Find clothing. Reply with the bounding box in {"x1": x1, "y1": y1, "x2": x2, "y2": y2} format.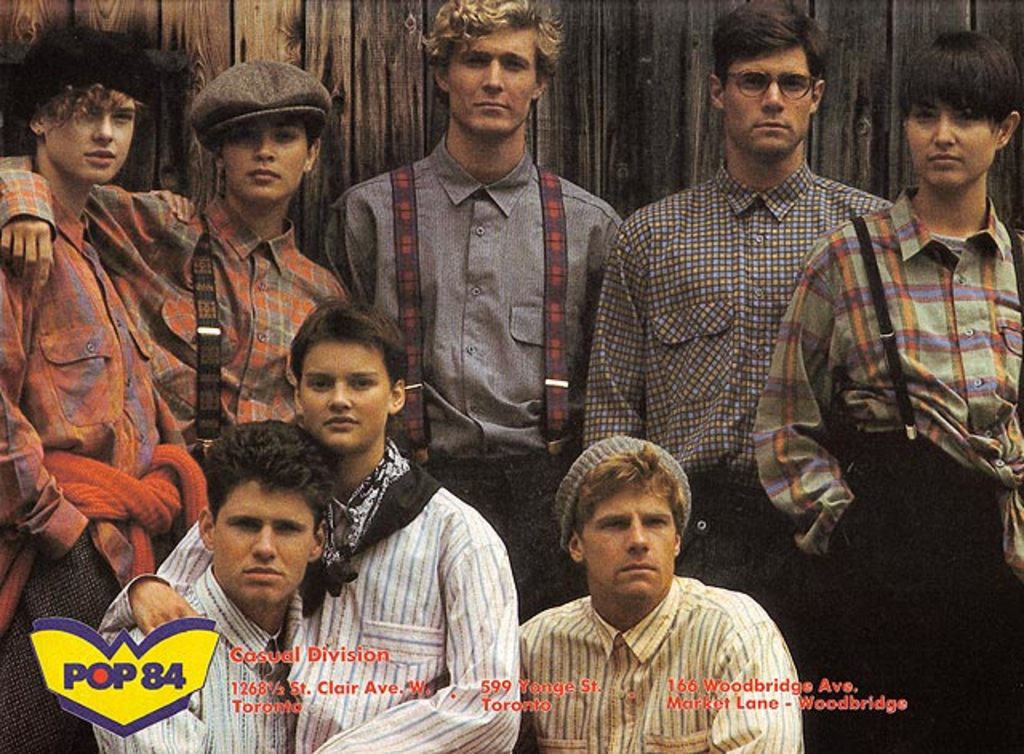
{"x1": 0, "y1": 184, "x2": 210, "y2": 752}.
